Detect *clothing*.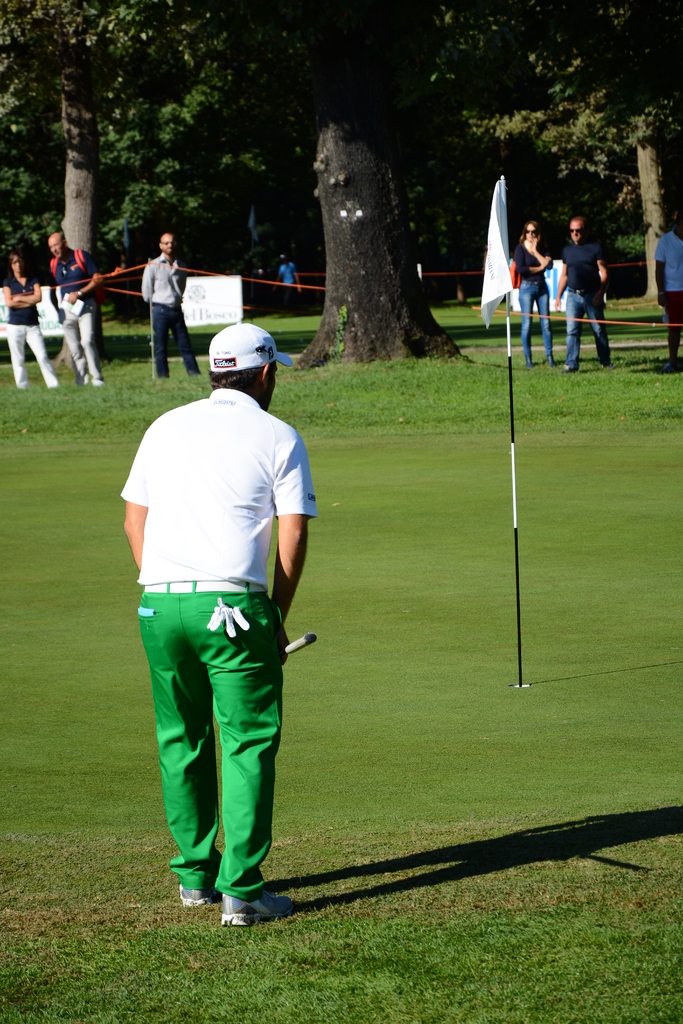
Detected at l=140, t=253, r=198, b=378.
